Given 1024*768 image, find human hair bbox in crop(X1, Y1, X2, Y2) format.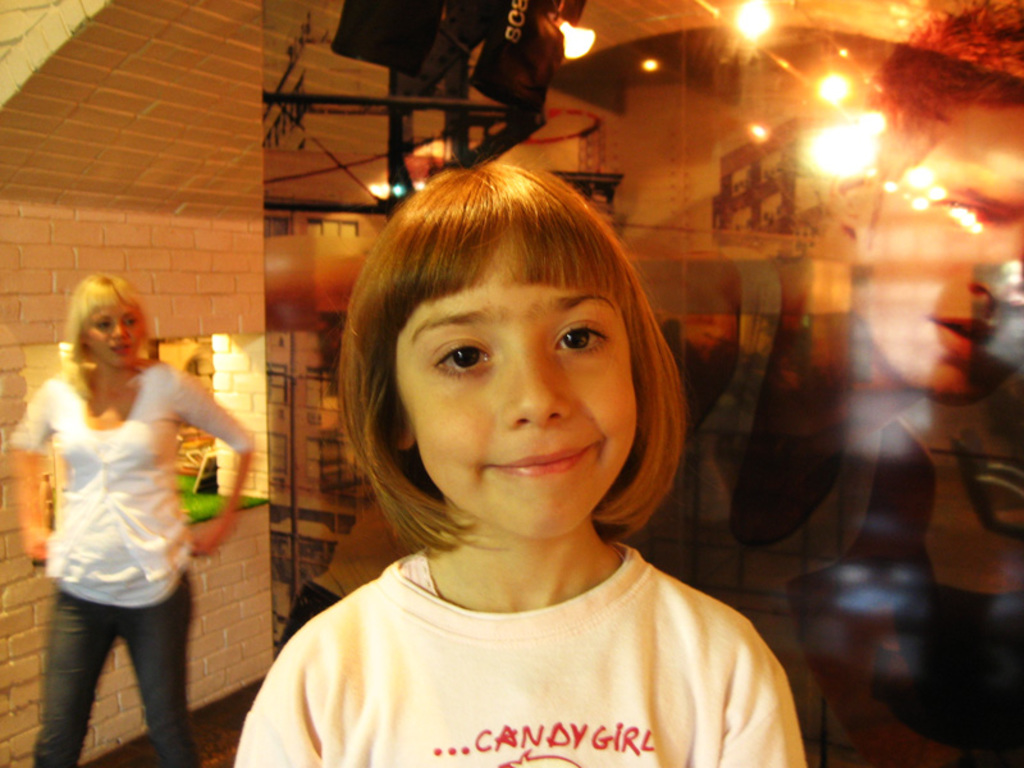
crop(321, 174, 692, 561).
